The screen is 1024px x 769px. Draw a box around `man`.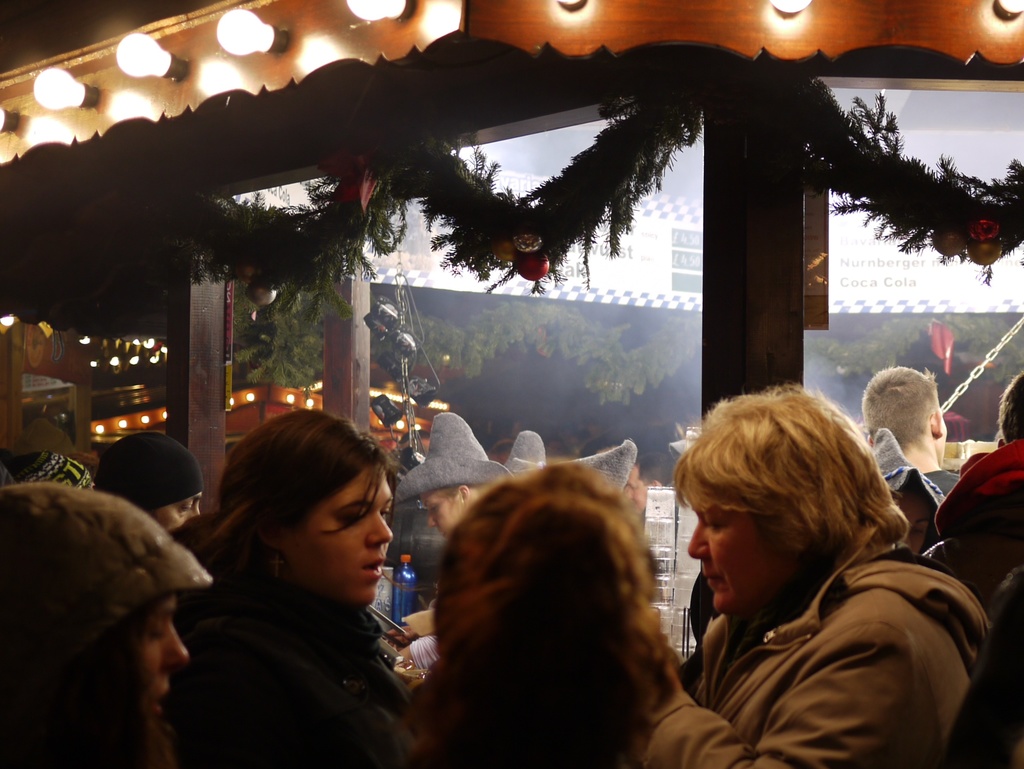
<region>630, 379, 991, 768</region>.
